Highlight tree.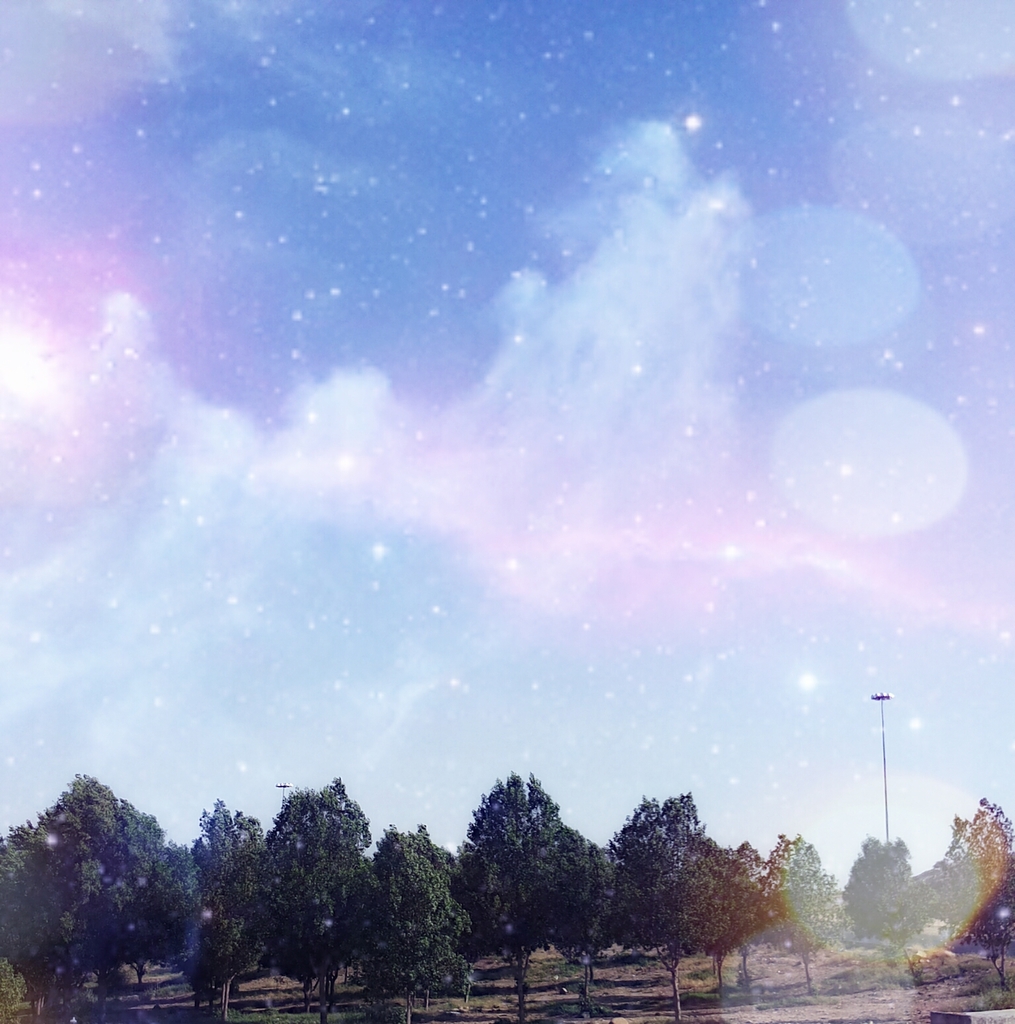
Highlighted region: bbox=(748, 847, 846, 998).
